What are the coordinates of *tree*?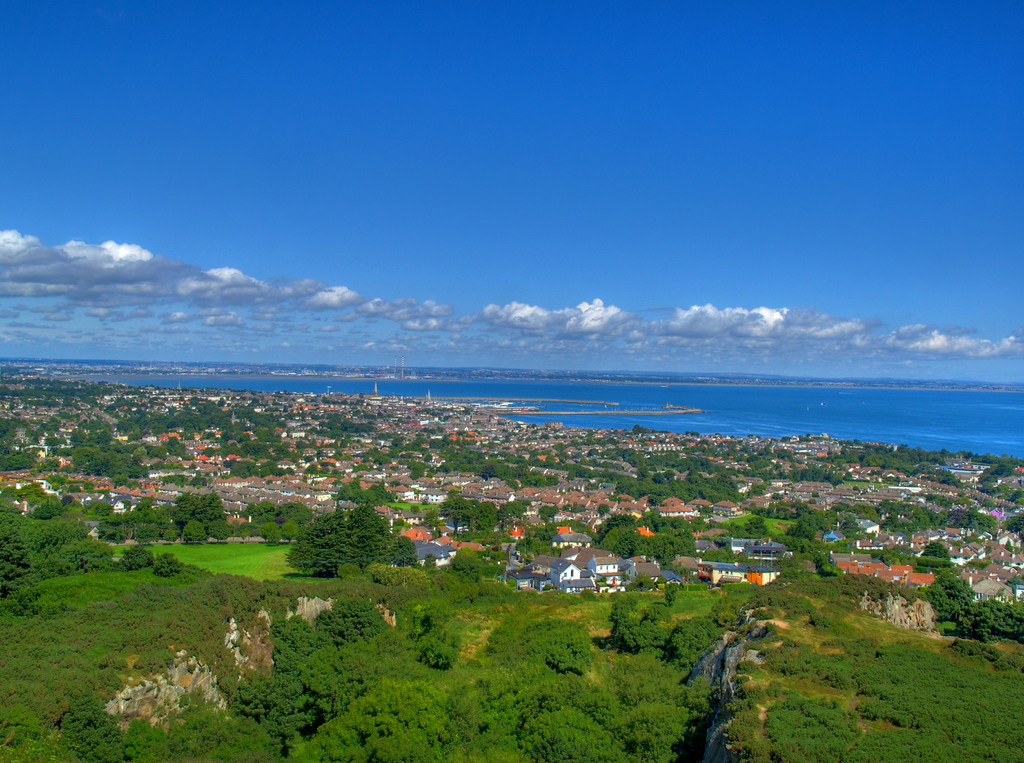
region(0, 415, 38, 474).
